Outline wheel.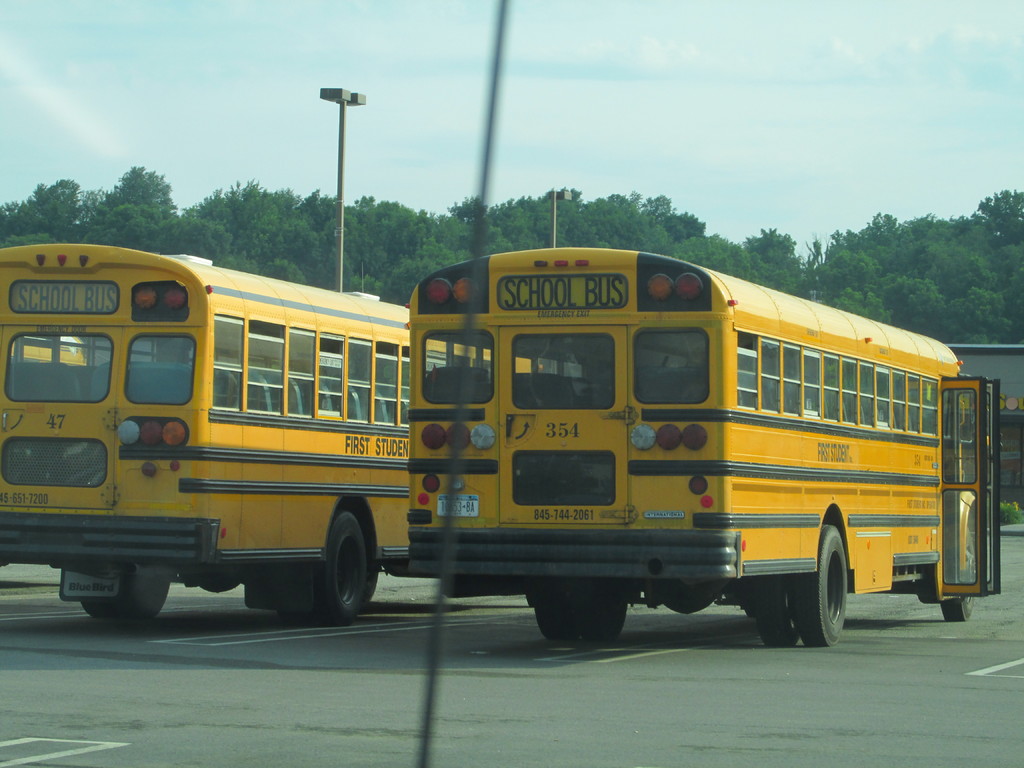
Outline: (x1=274, y1=563, x2=311, y2=622).
